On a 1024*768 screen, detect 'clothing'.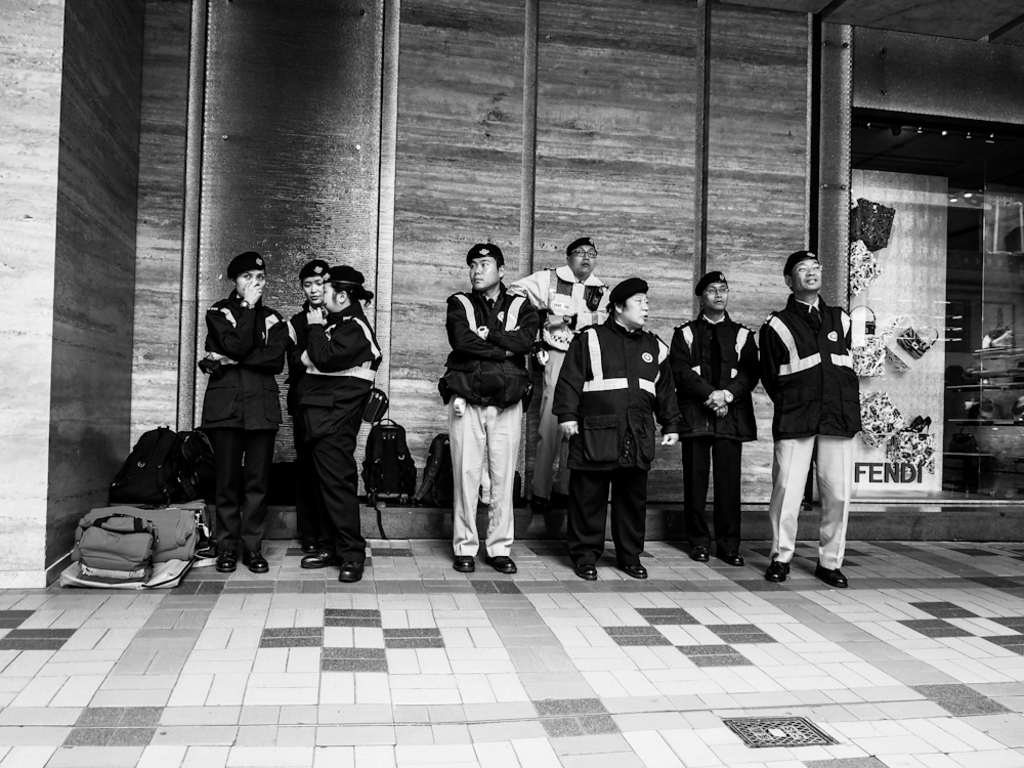
(291, 306, 381, 568).
